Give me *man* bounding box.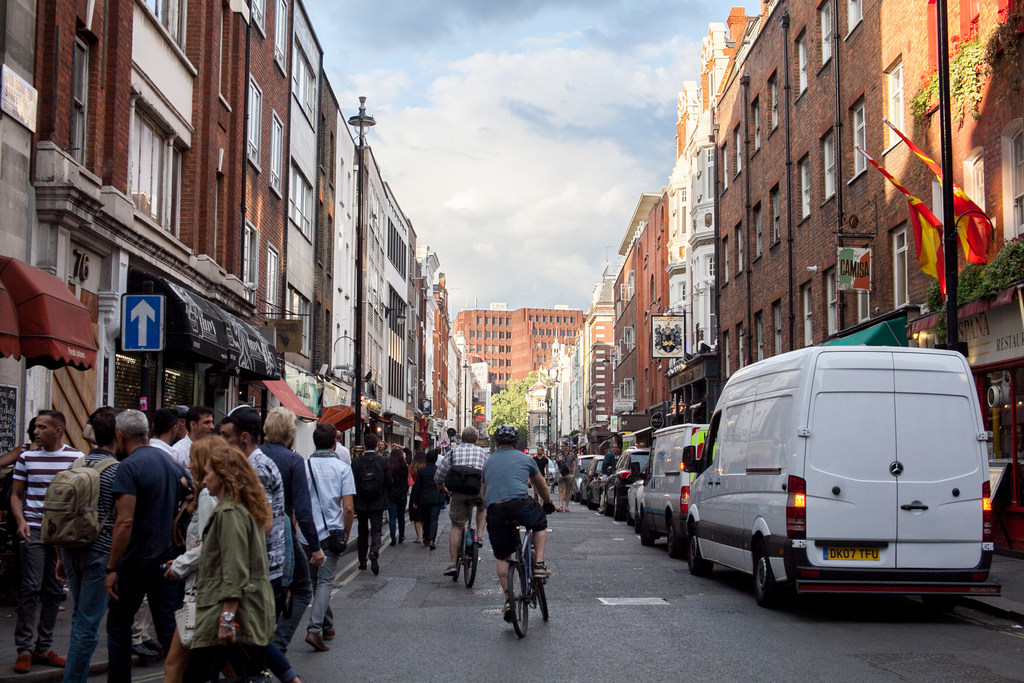
(x1=126, y1=407, x2=184, y2=661).
